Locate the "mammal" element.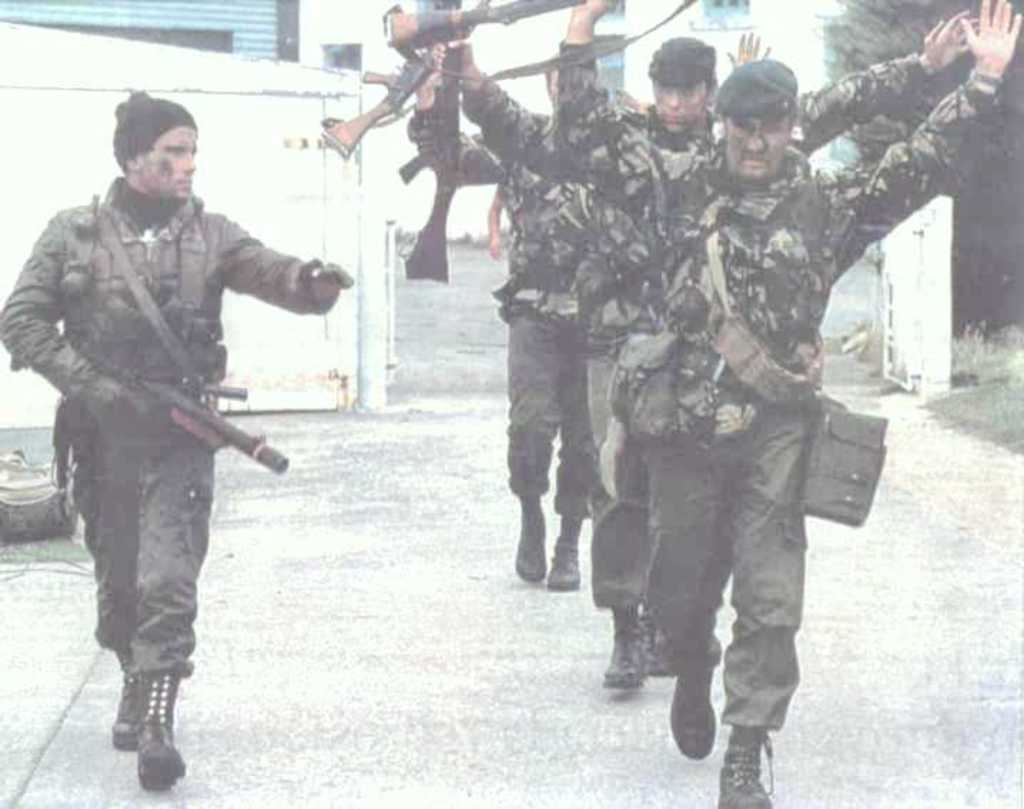
Element bbox: (549,0,981,688).
